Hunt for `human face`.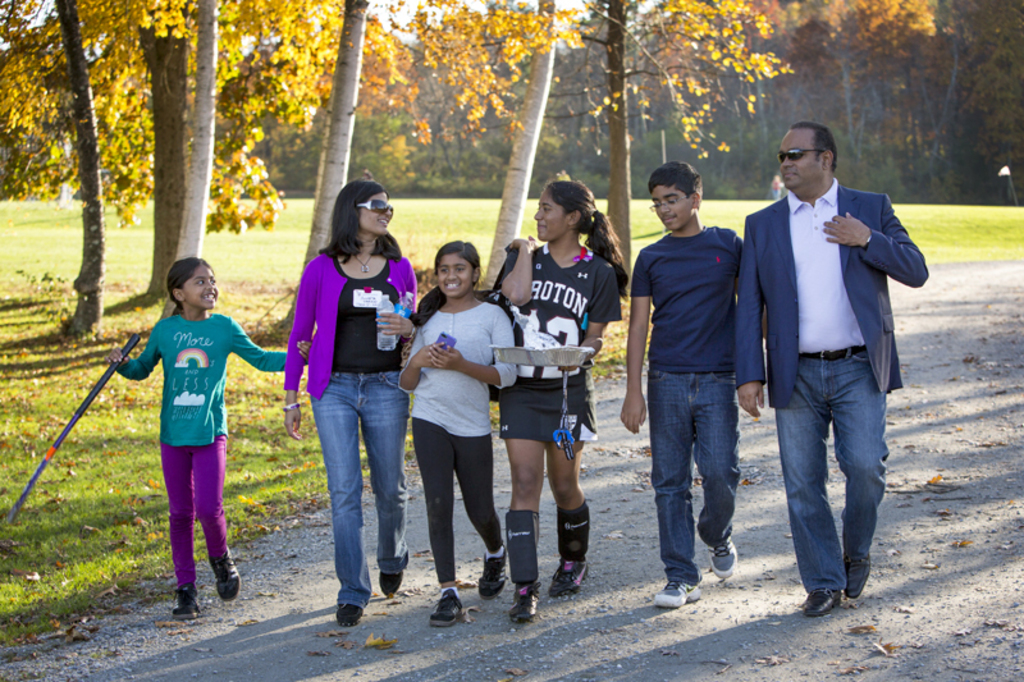
Hunted down at [x1=433, y1=255, x2=476, y2=297].
